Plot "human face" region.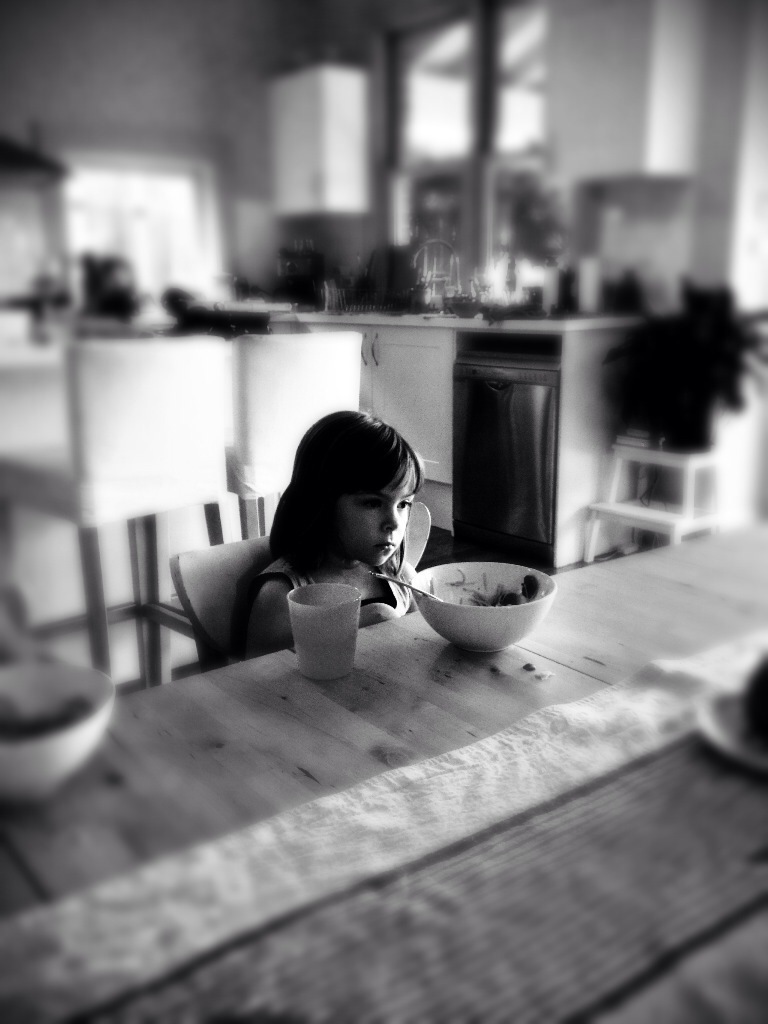
Plotted at (x1=327, y1=460, x2=421, y2=566).
